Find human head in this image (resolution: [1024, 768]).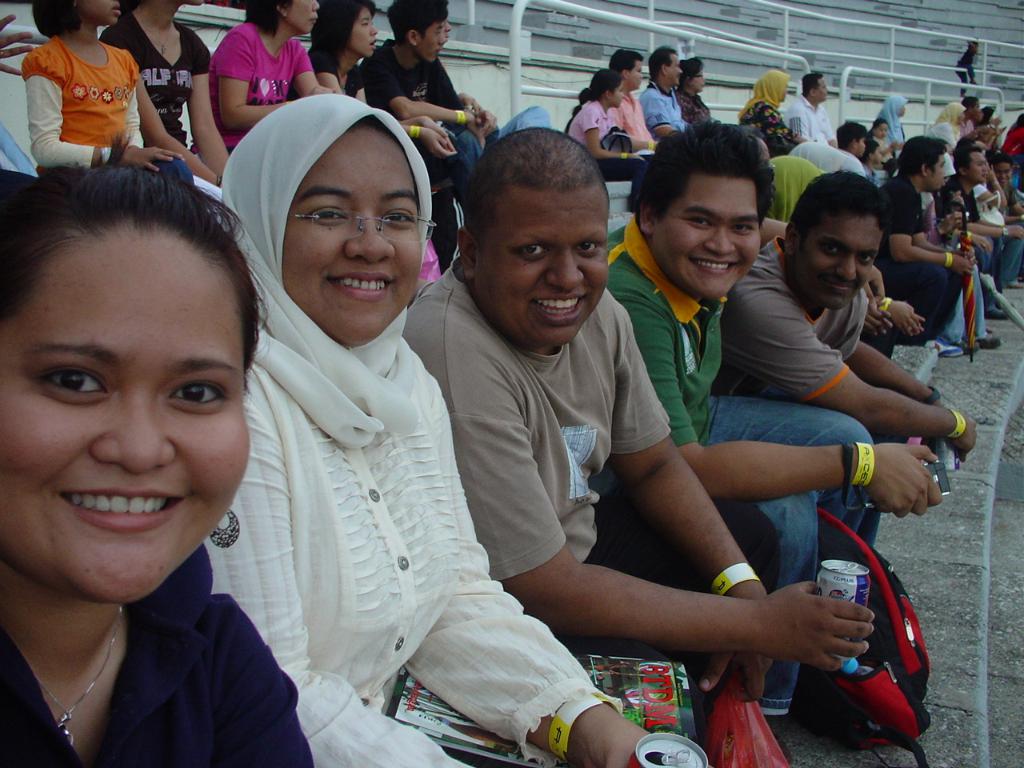
<region>138, 0, 201, 8</region>.
